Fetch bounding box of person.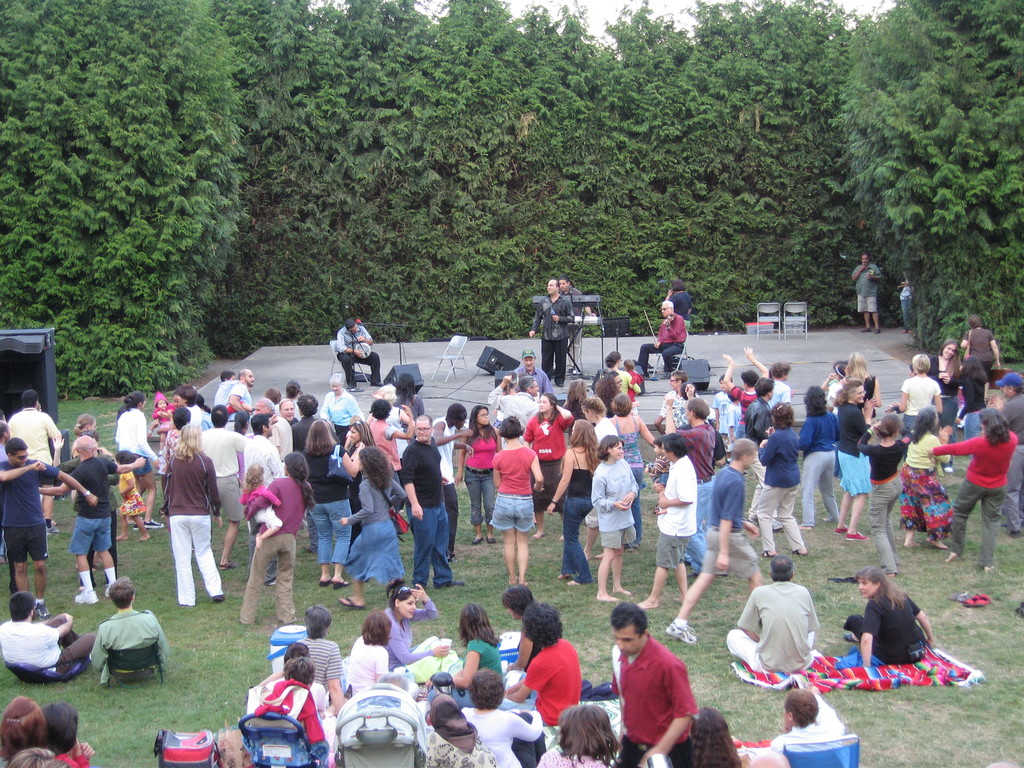
Bbox: {"x1": 752, "y1": 403, "x2": 812, "y2": 557}.
